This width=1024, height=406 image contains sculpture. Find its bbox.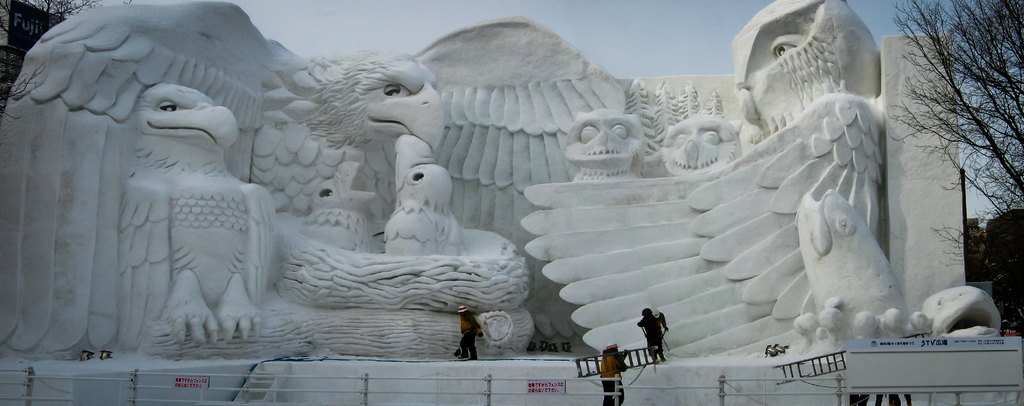
left=662, top=116, right=742, bottom=176.
